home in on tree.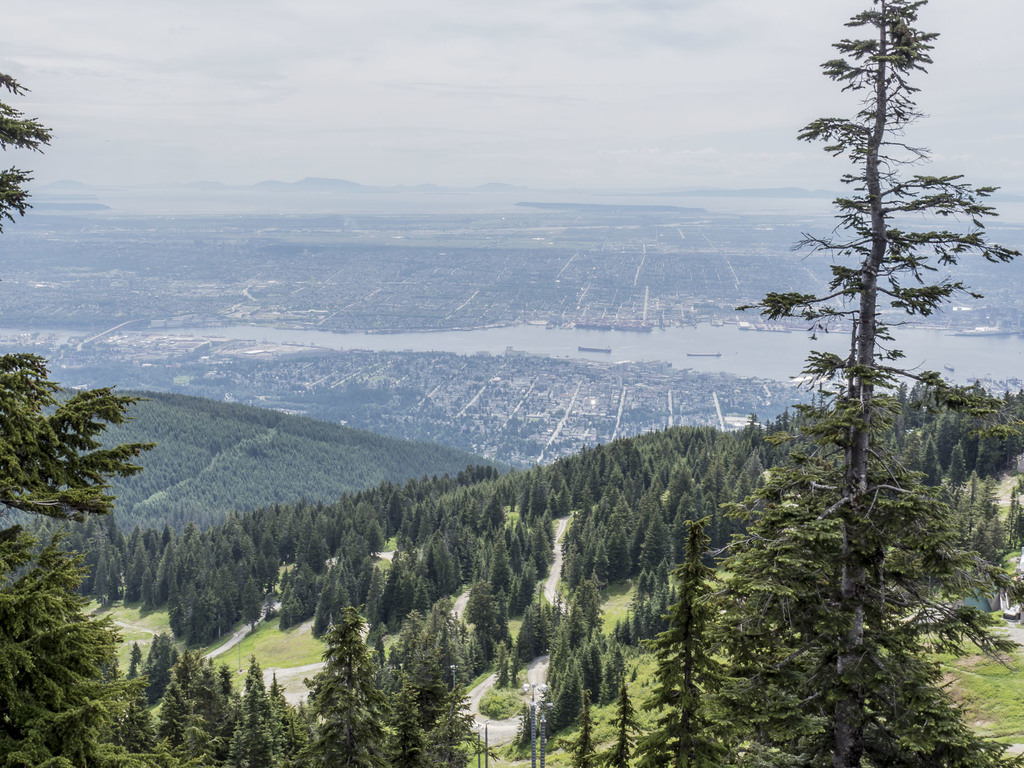
Homed in at {"left": 645, "top": 508, "right": 708, "bottom": 760}.
